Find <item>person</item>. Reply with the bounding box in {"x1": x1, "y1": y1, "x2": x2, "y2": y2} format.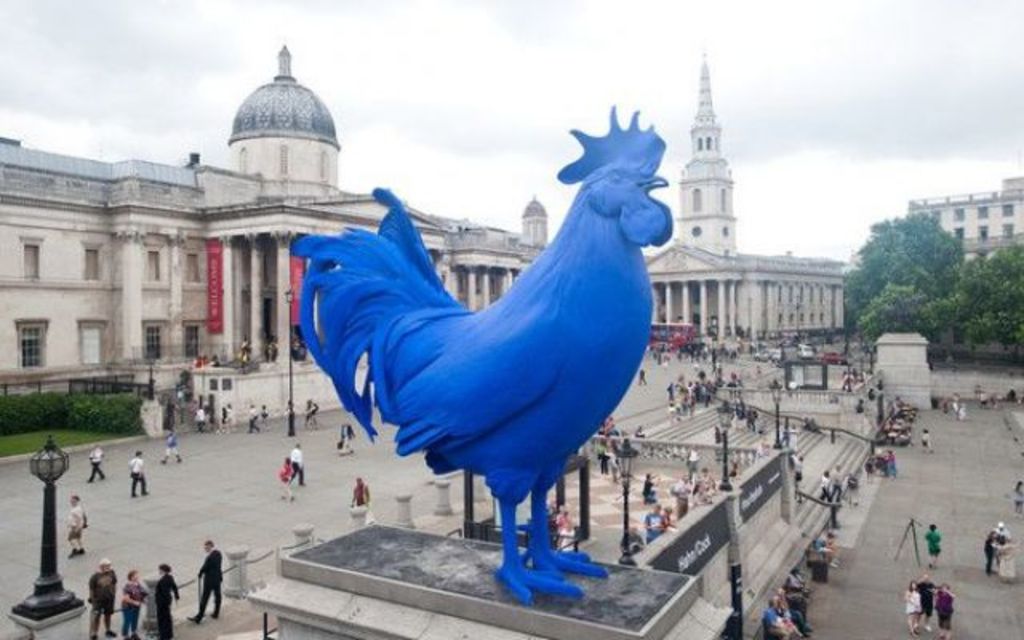
{"x1": 926, "y1": 525, "x2": 946, "y2": 570}.
